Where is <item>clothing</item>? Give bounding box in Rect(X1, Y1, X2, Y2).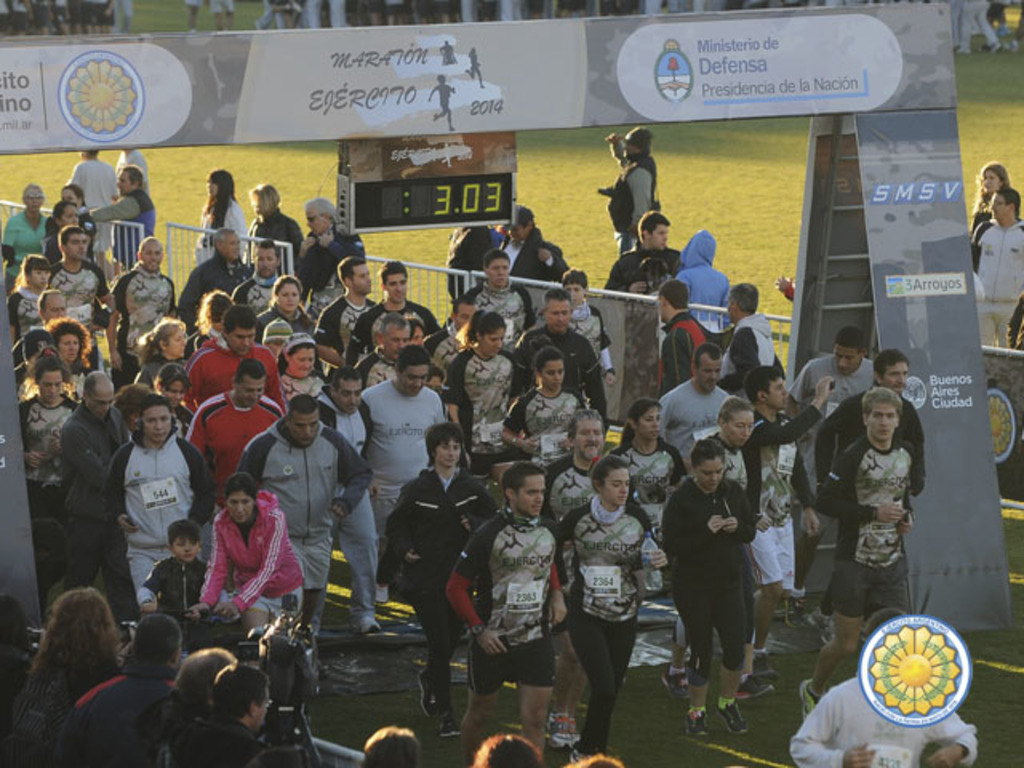
Rect(966, 214, 1016, 354).
